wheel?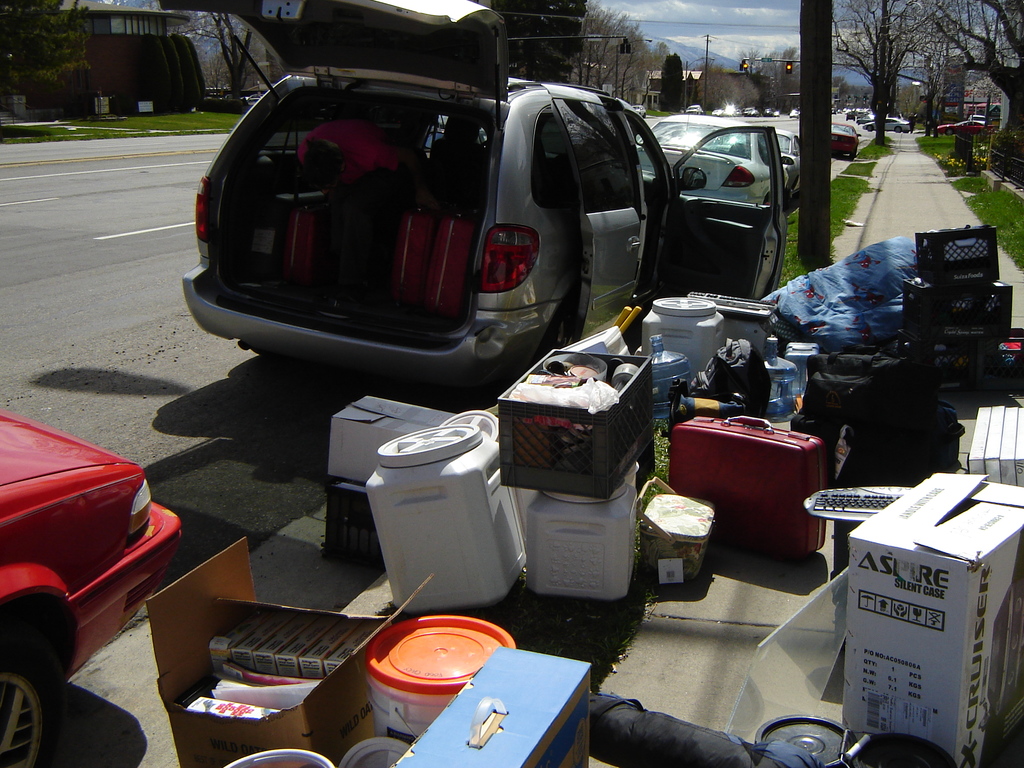
{"x1": 867, "y1": 124, "x2": 873, "y2": 132}
